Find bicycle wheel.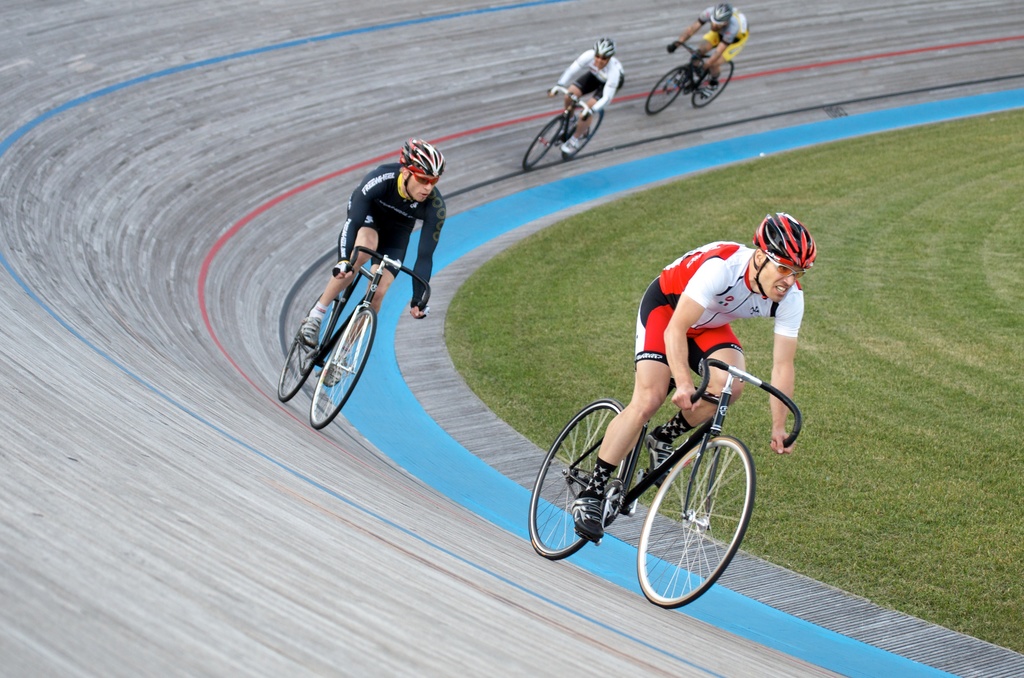
564:105:603:157.
